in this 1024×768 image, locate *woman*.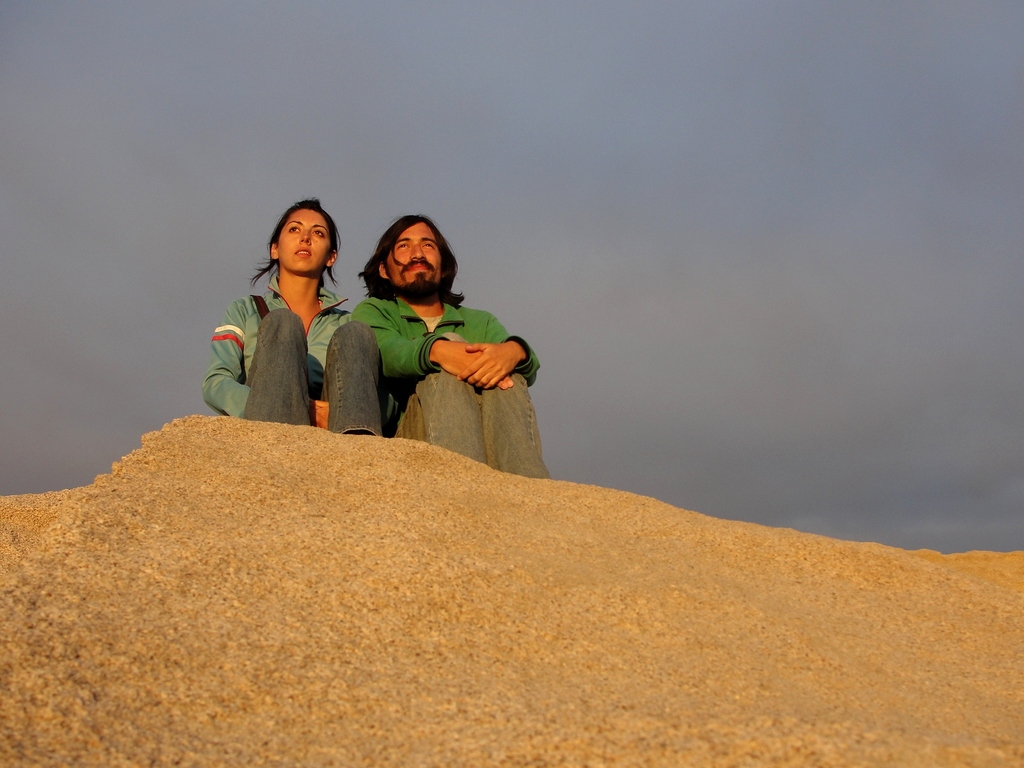
Bounding box: BBox(212, 191, 345, 439).
